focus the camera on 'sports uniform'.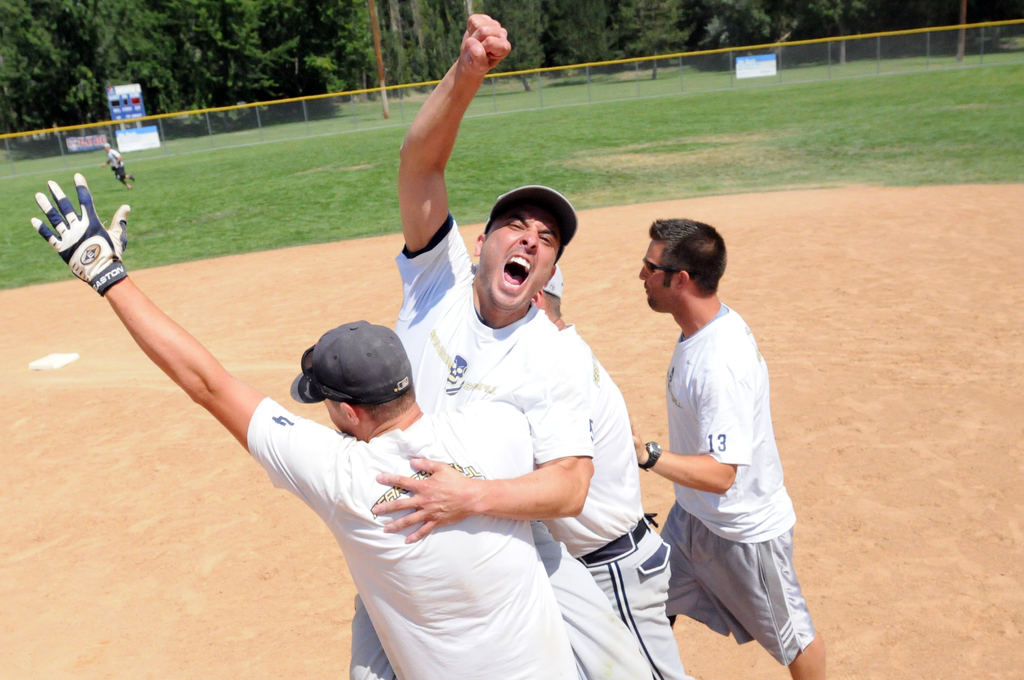
Focus region: BBox(467, 261, 684, 679).
